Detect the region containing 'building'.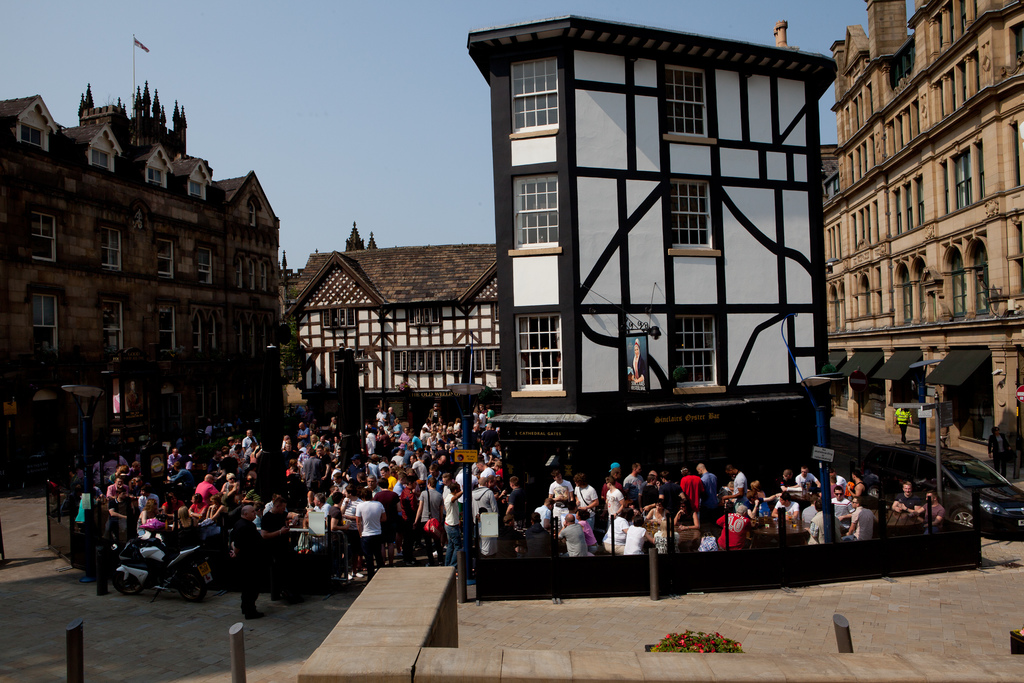
(1, 31, 282, 484).
